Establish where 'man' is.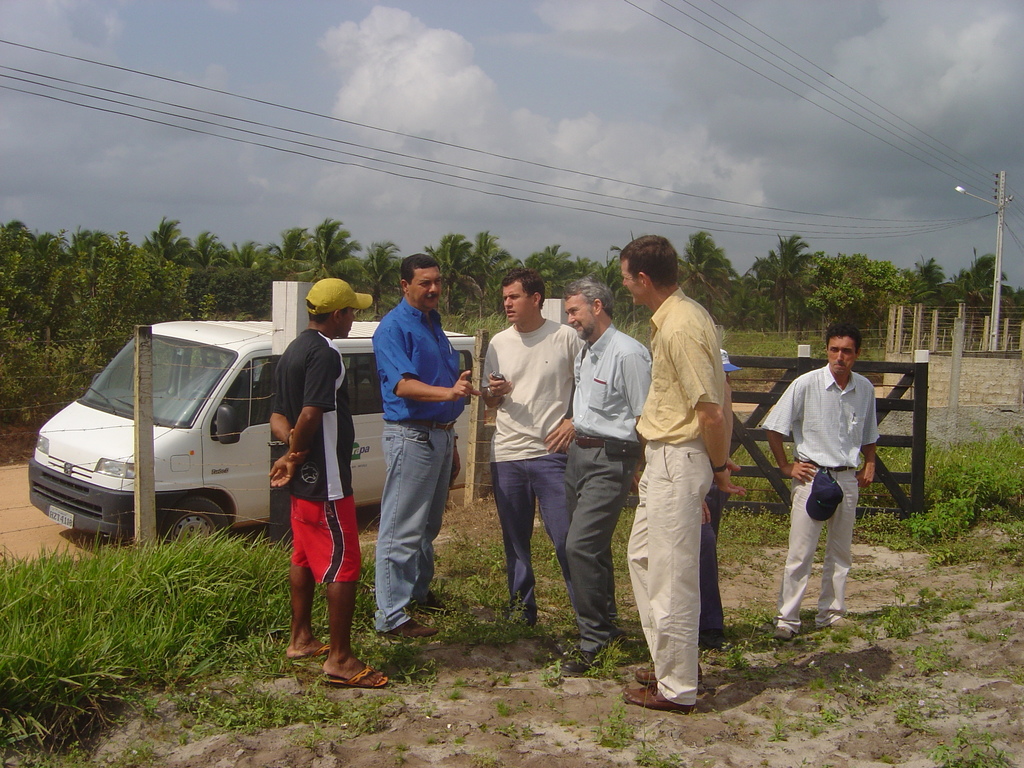
Established at x1=774, y1=339, x2=884, y2=643.
